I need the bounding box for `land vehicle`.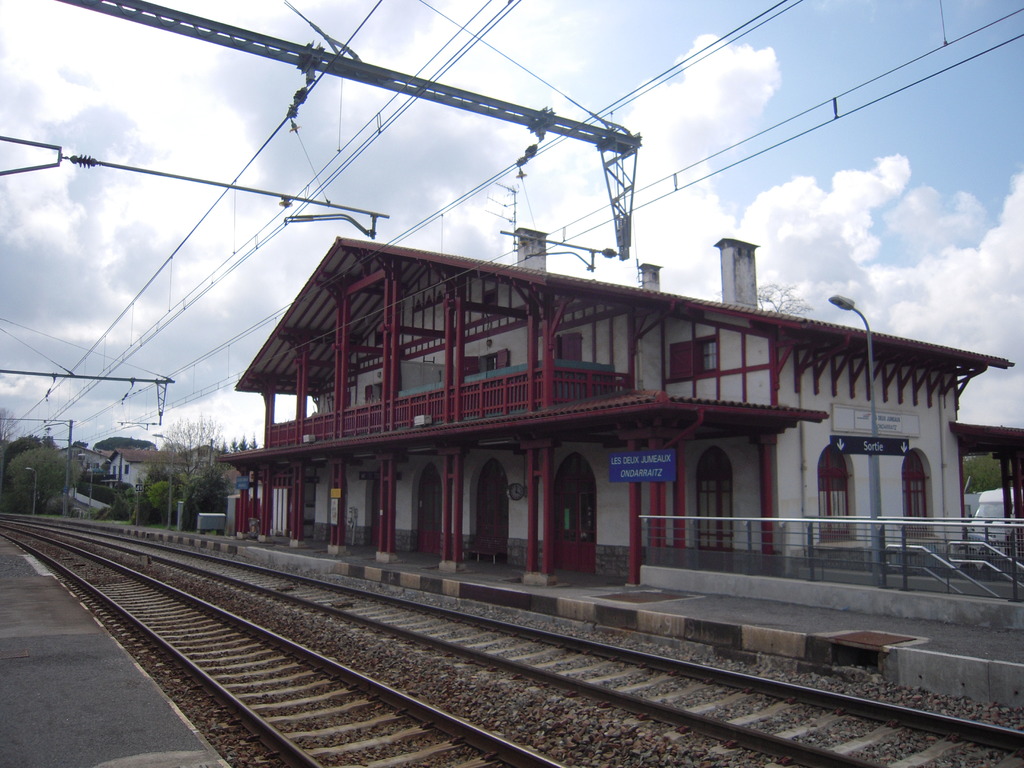
Here it is: rect(969, 486, 1023, 550).
